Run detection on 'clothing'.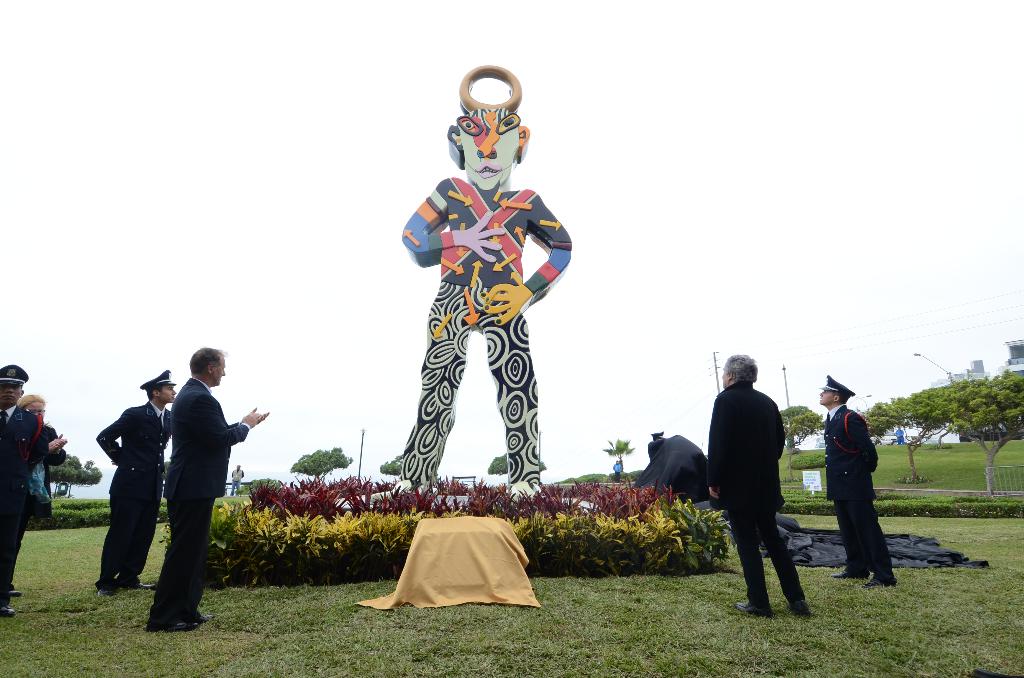
Result: 898,432,904,446.
